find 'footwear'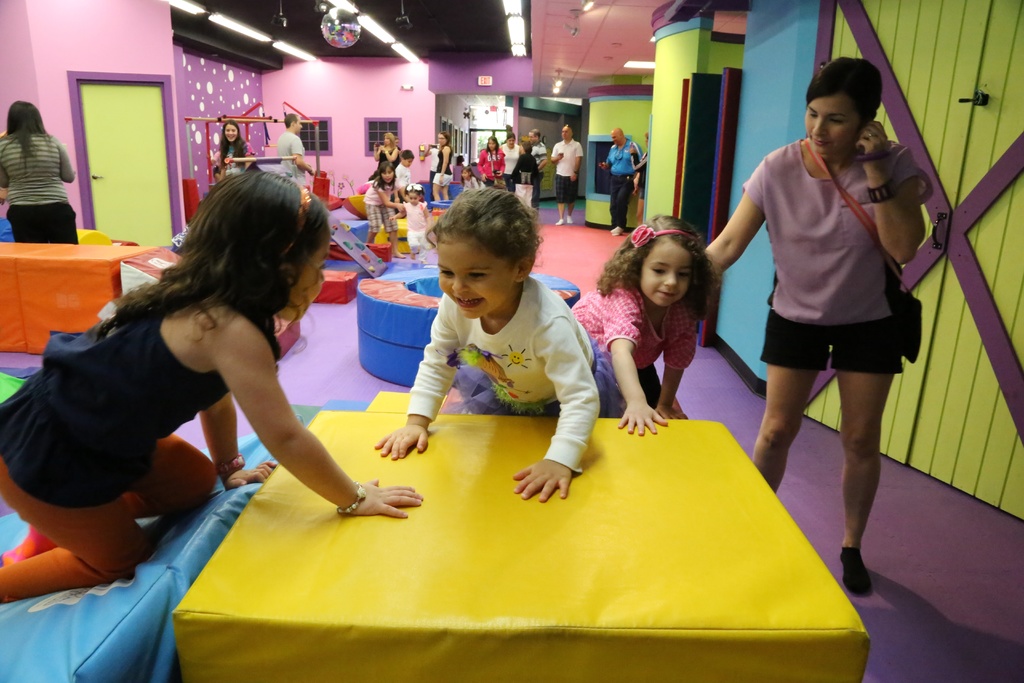
box=[563, 215, 574, 226]
